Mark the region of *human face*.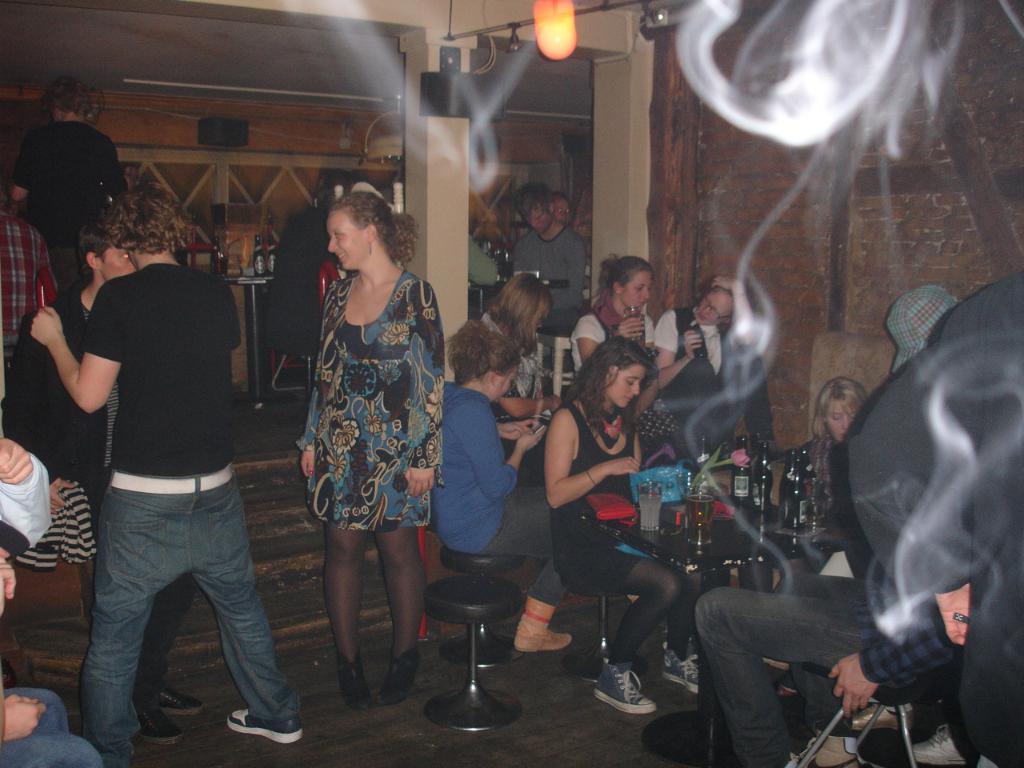
Region: <box>101,249,127,277</box>.
